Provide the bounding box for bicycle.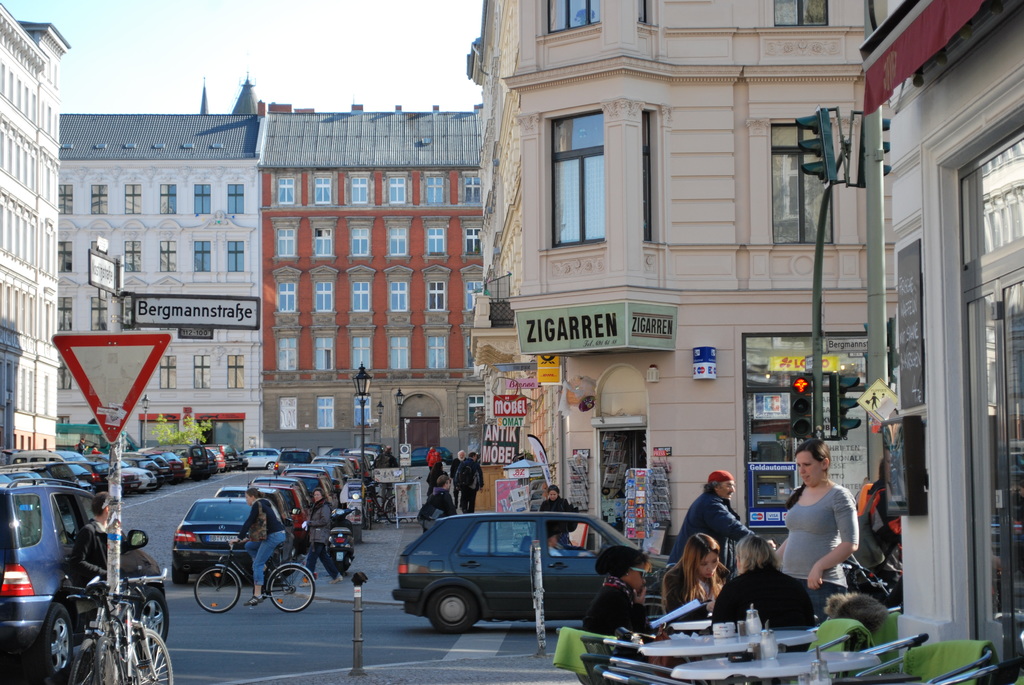
[x1=192, y1=536, x2=318, y2=613].
